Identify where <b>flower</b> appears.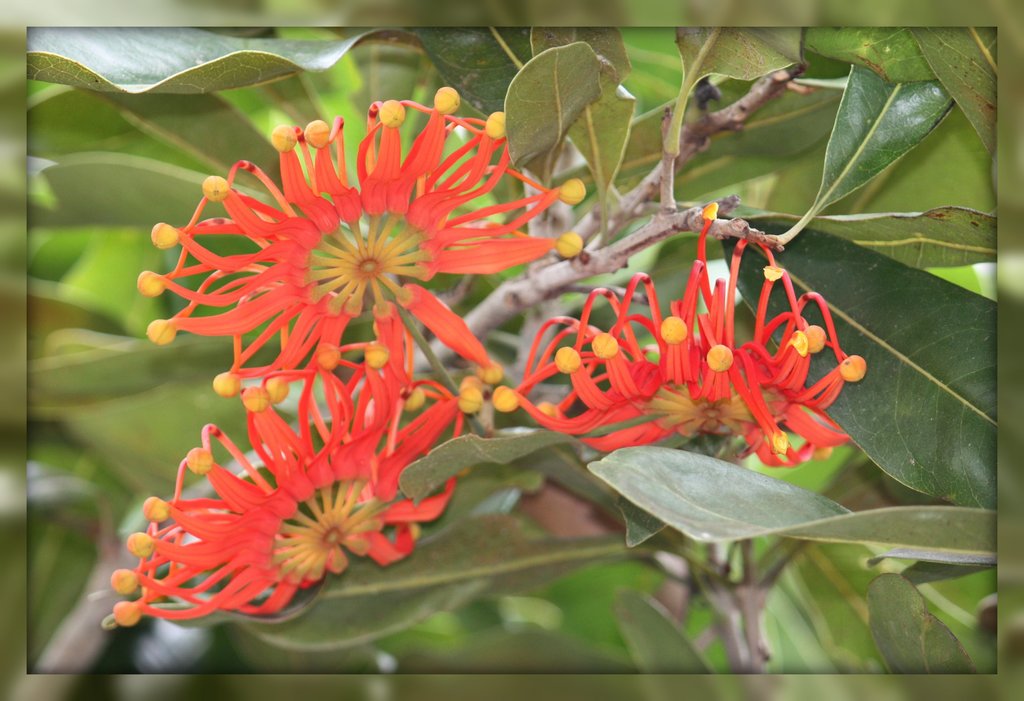
Appears at (136, 84, 588, 404).
